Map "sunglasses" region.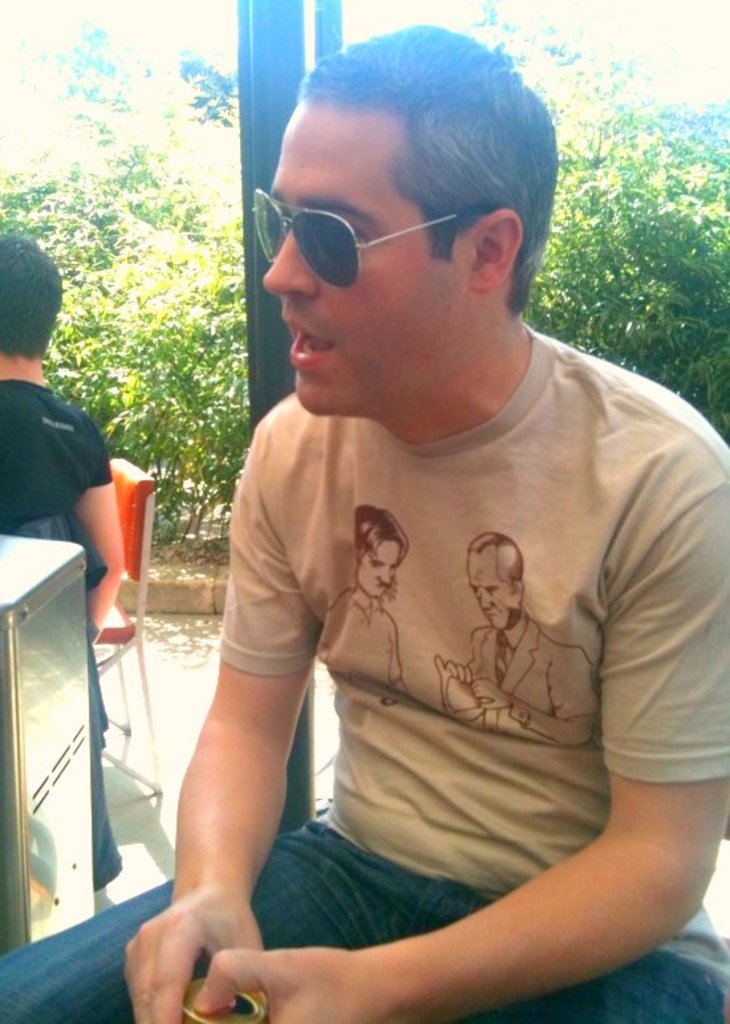
Mapped to <region>256, 191, 494, 290</region>.
